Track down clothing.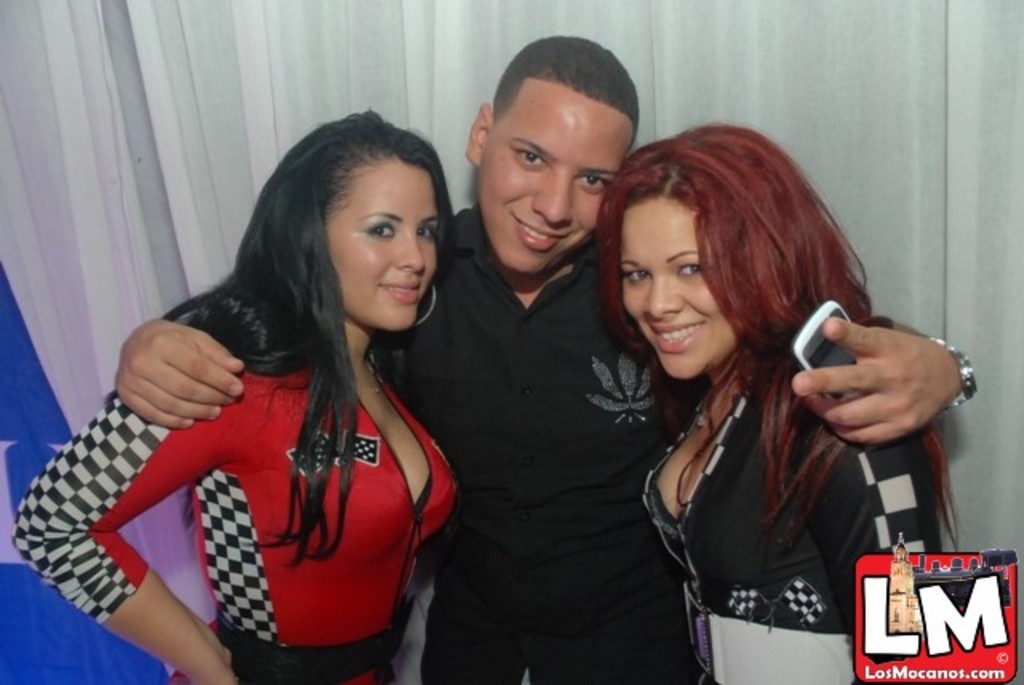
Tracked to l=635, t=306, r=955, b=683.
